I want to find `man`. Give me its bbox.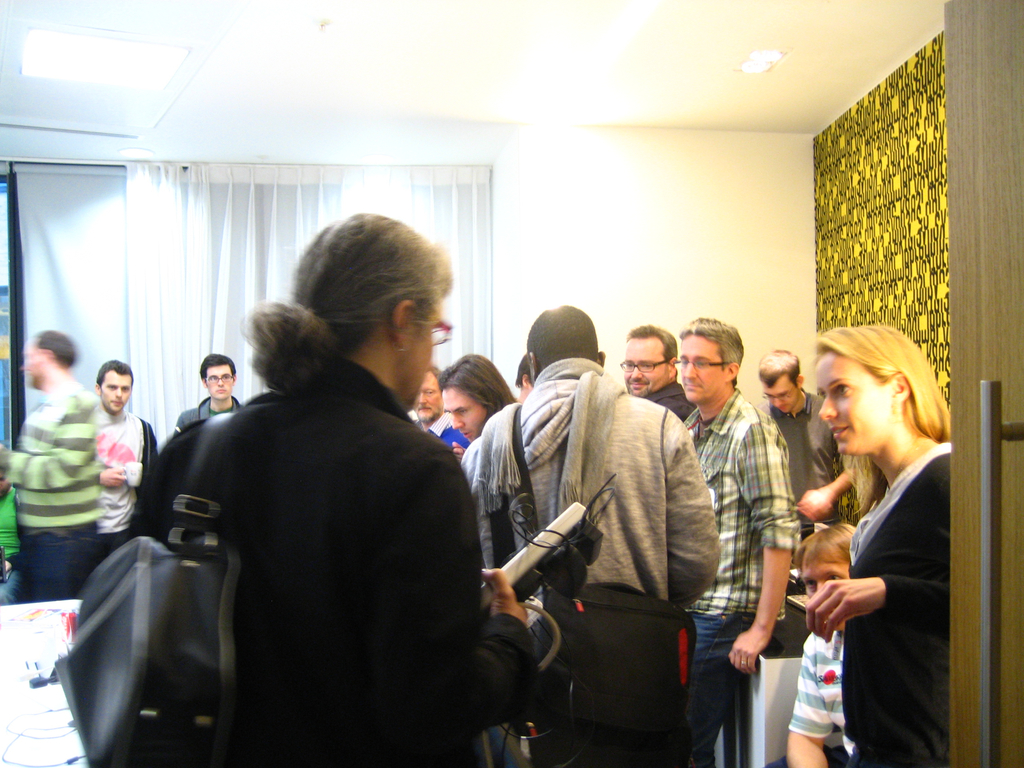
[left=179, top=348, right=252, bottom=437].
